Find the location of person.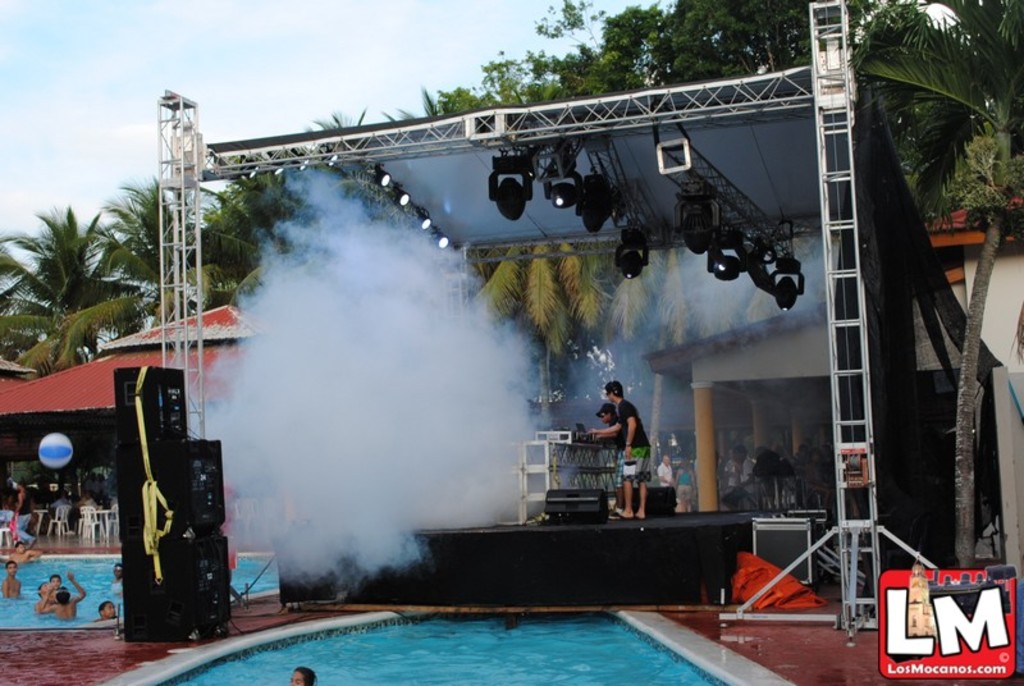
Location: BBox(99, 603, 116, 614).
